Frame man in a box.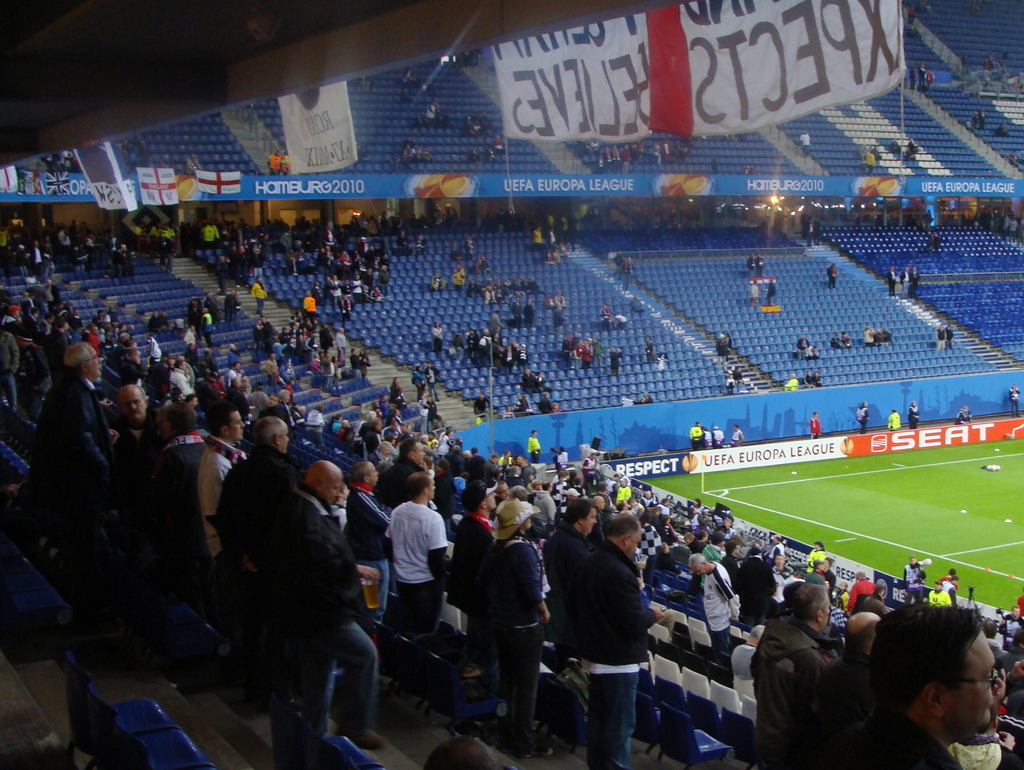
pyautogui.locateOnScreen(387, 476, 455, 687).
